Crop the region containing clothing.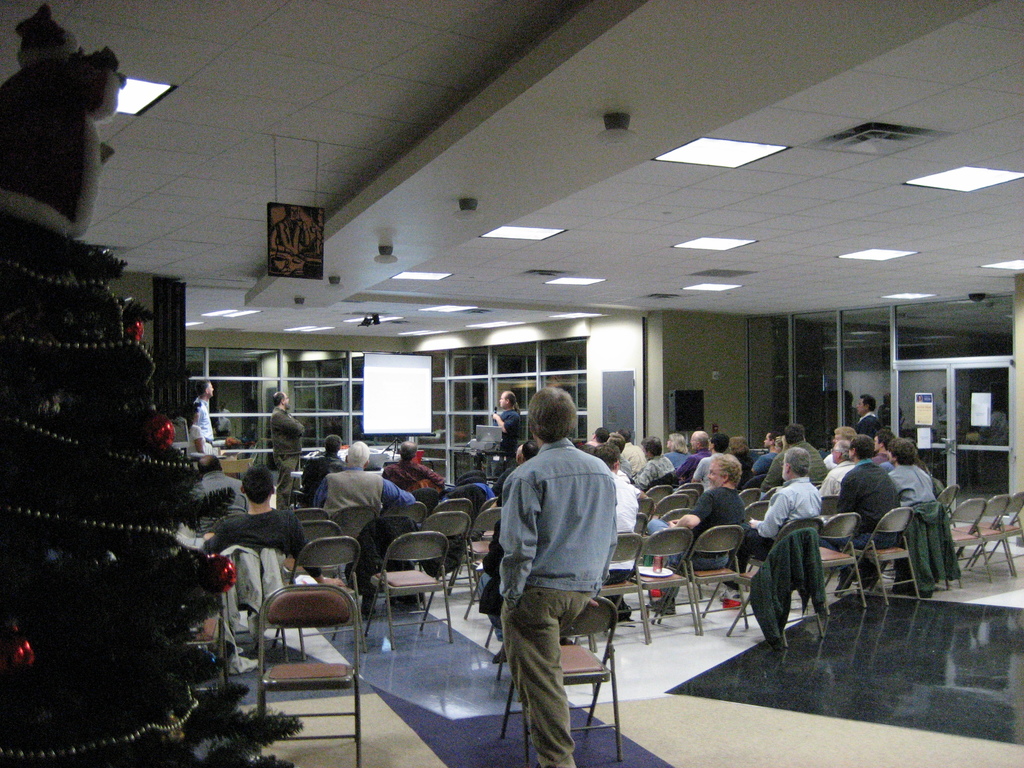
Crop region: locate(269, 216, 312, 255).
